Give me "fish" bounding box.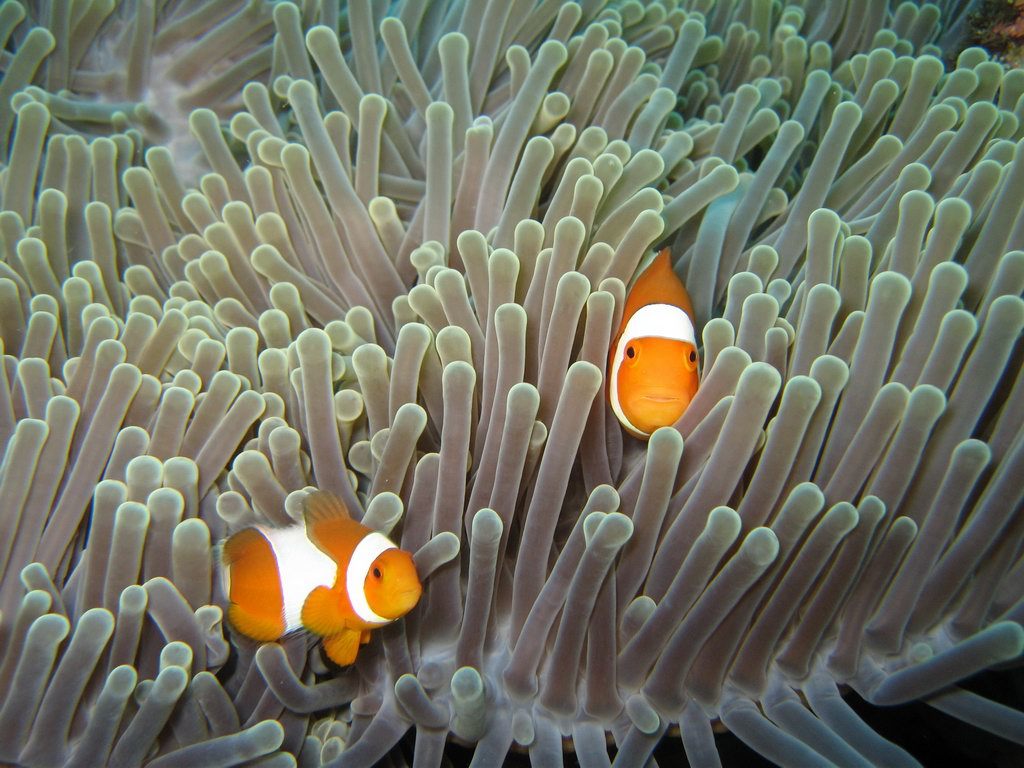
Rect(605, 250, 708, 456).
